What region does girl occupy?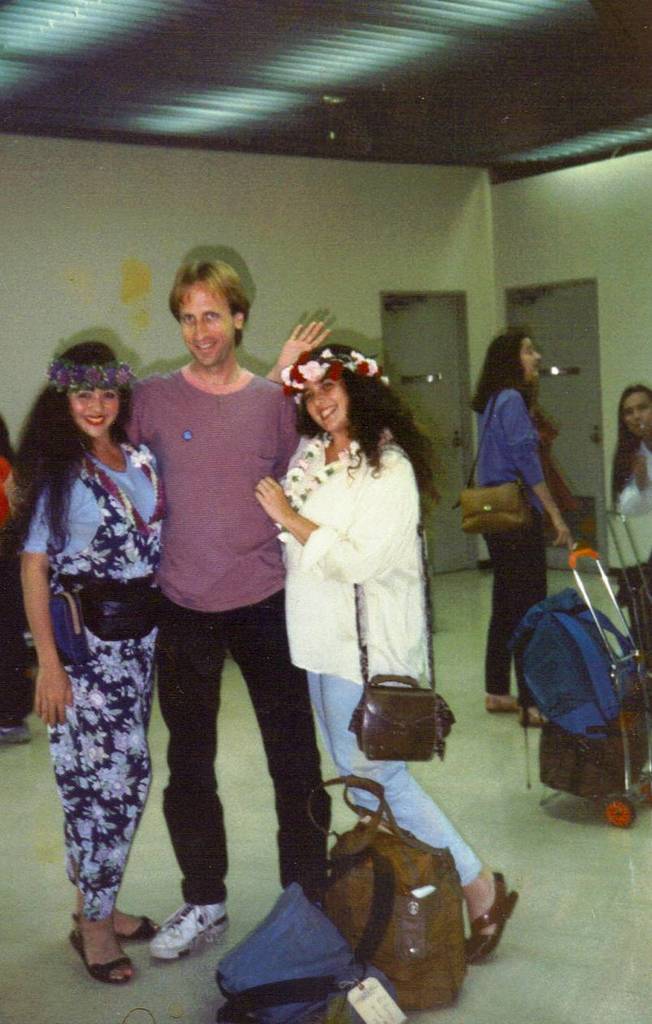
(left=256, top=345, right=506, bottom=974).
